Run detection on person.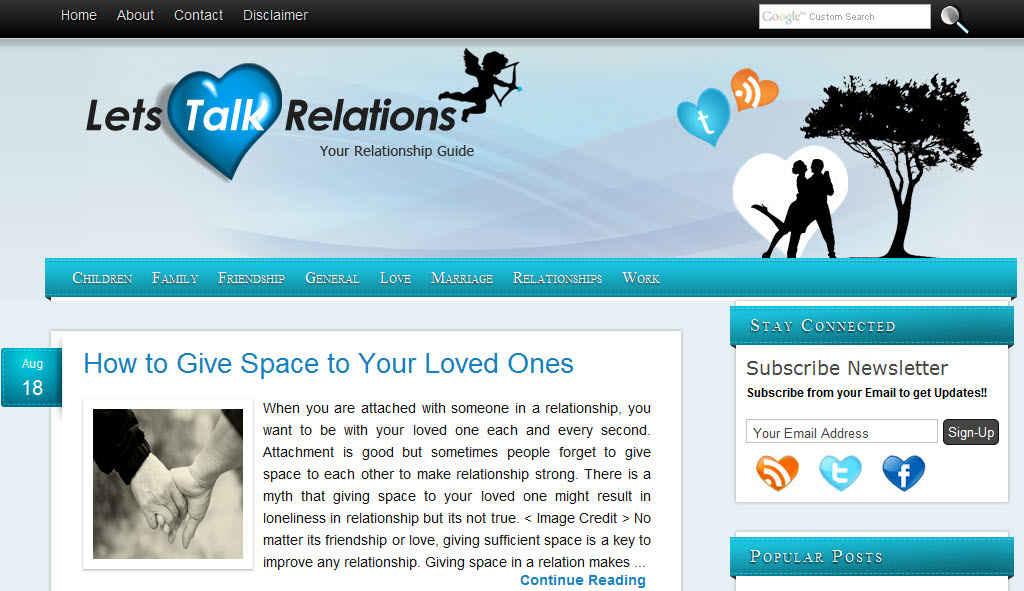
Result: {"left": 94, "top": 406, "right": 197, "bottom": 527}.
